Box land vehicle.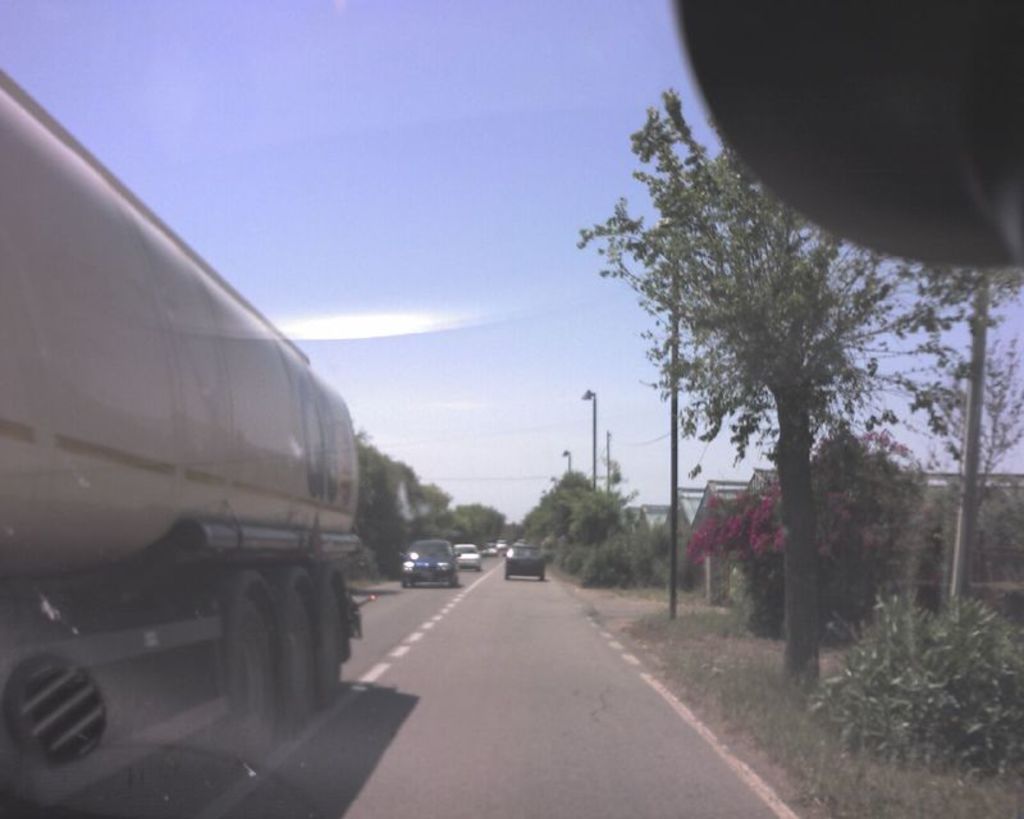
<region>457, 543, 477, 568</region>.
